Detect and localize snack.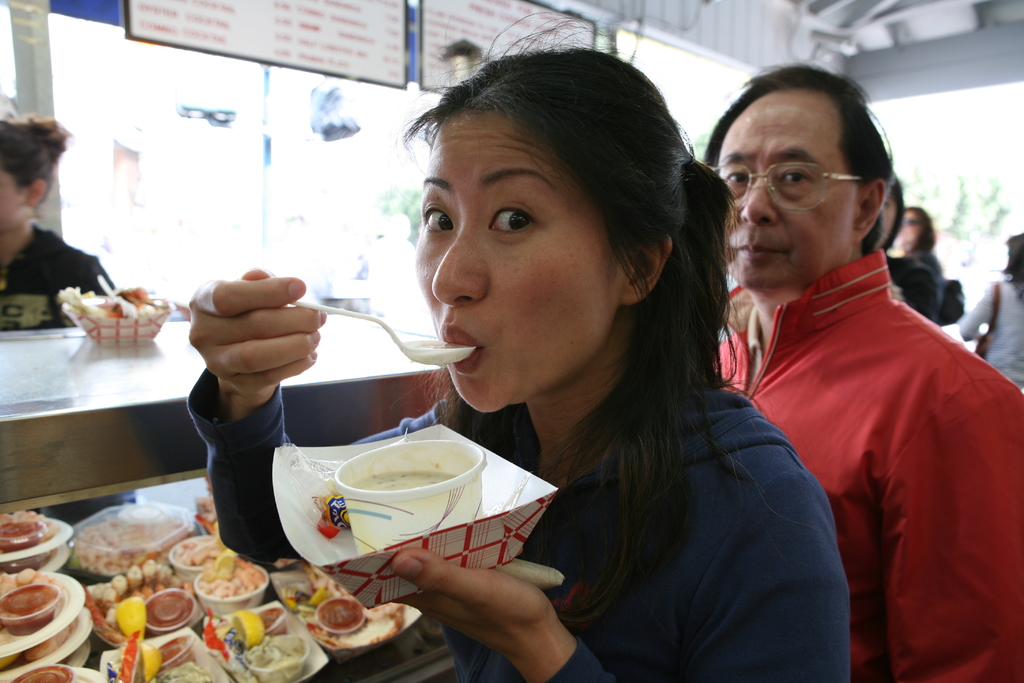
Localized at pyautogui.locateOnScreen(0, 514, 51, 552).
